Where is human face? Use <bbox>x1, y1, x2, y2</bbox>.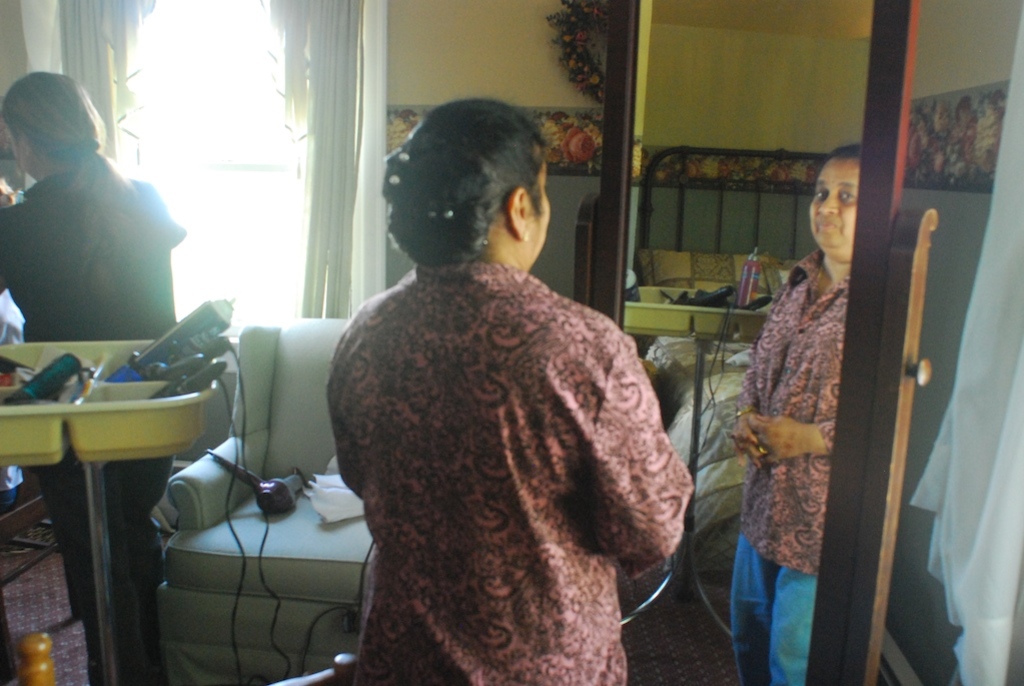
<bbox>1, 124, 27, 176</bbox>.
